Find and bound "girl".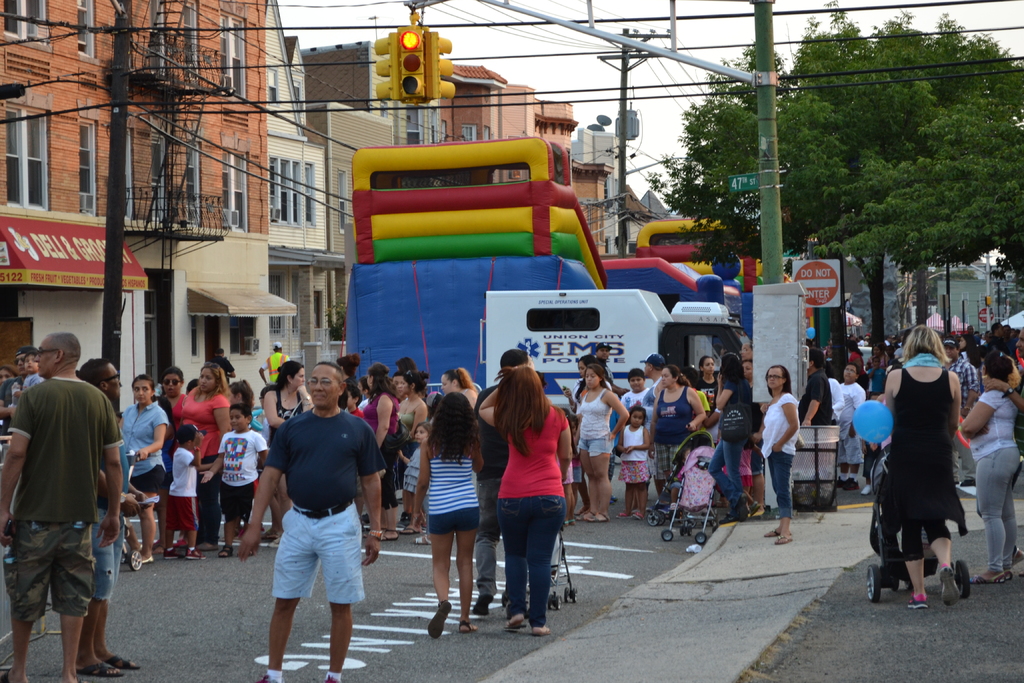
Bound: (615,407,649,518).
